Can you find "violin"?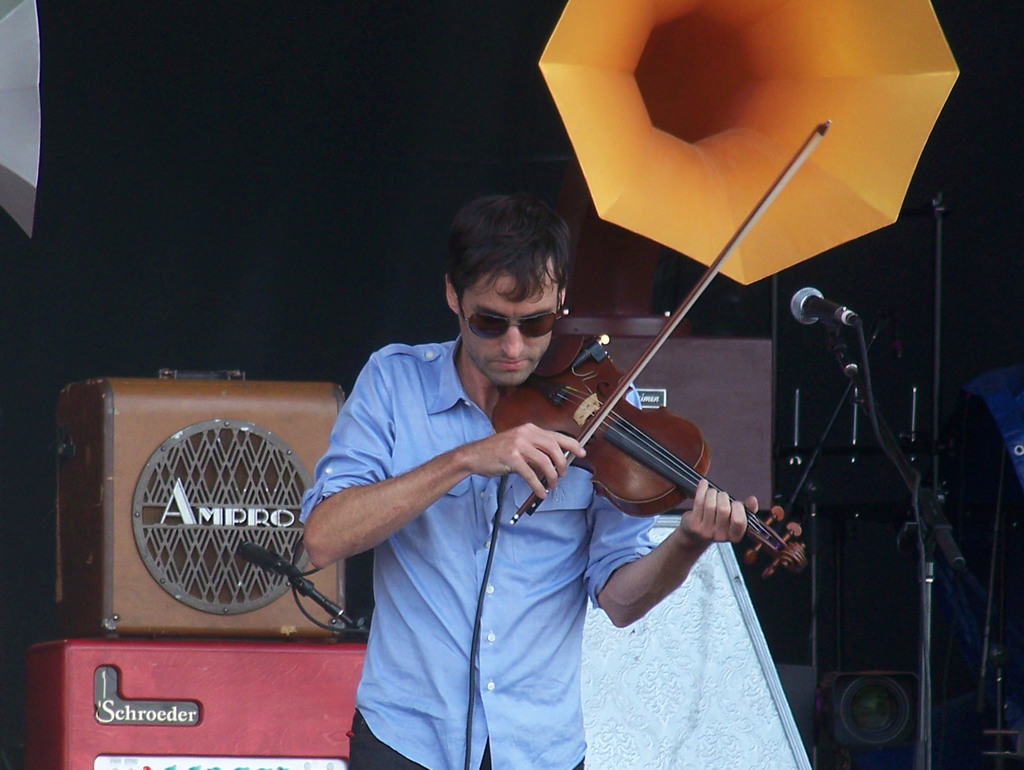
Yes, bounding box: [x1=486, y1=114, x2=834, y2=583].
